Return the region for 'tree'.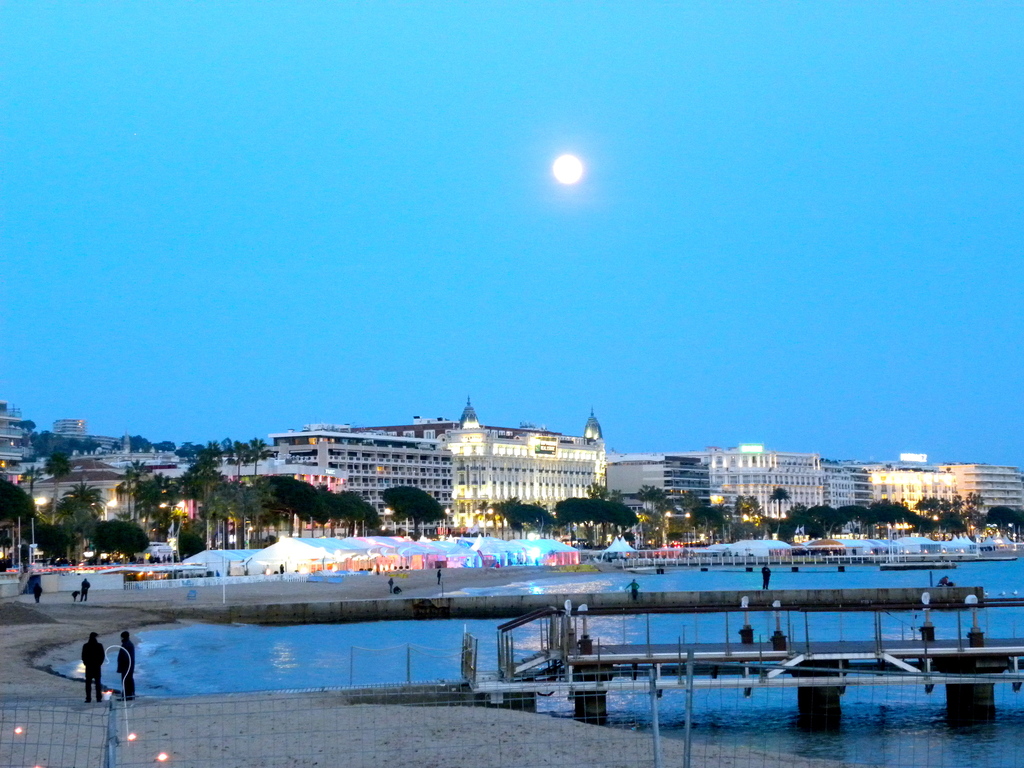
l=833, t=500, r=874, b=532.
